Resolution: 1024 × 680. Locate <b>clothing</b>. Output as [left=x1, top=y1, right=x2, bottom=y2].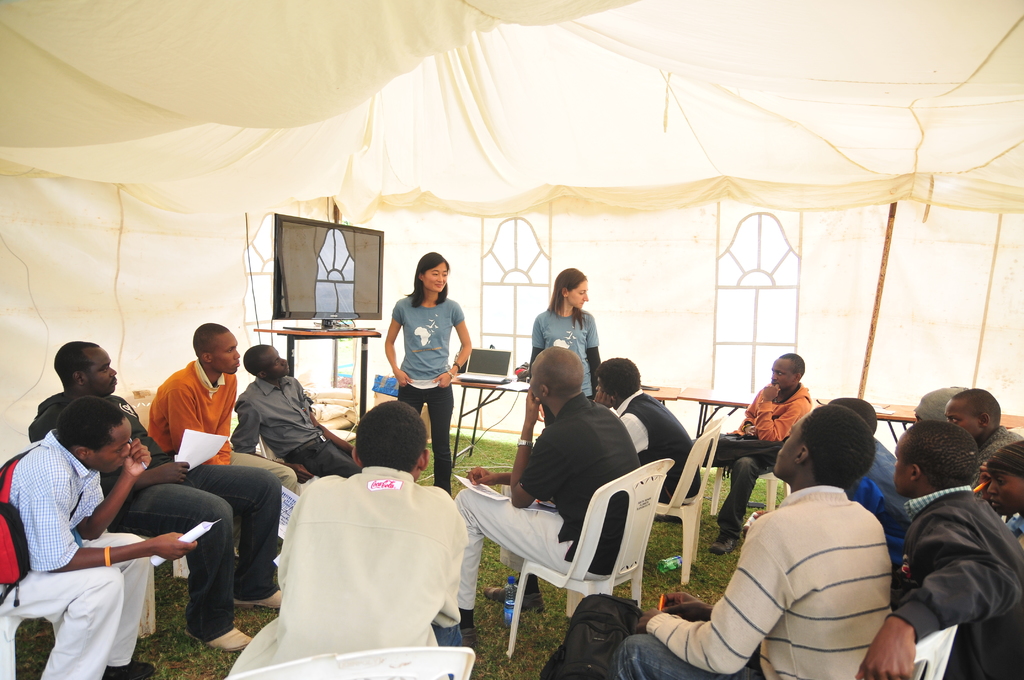
[left=611, top=490, right=888, bottom=679].
